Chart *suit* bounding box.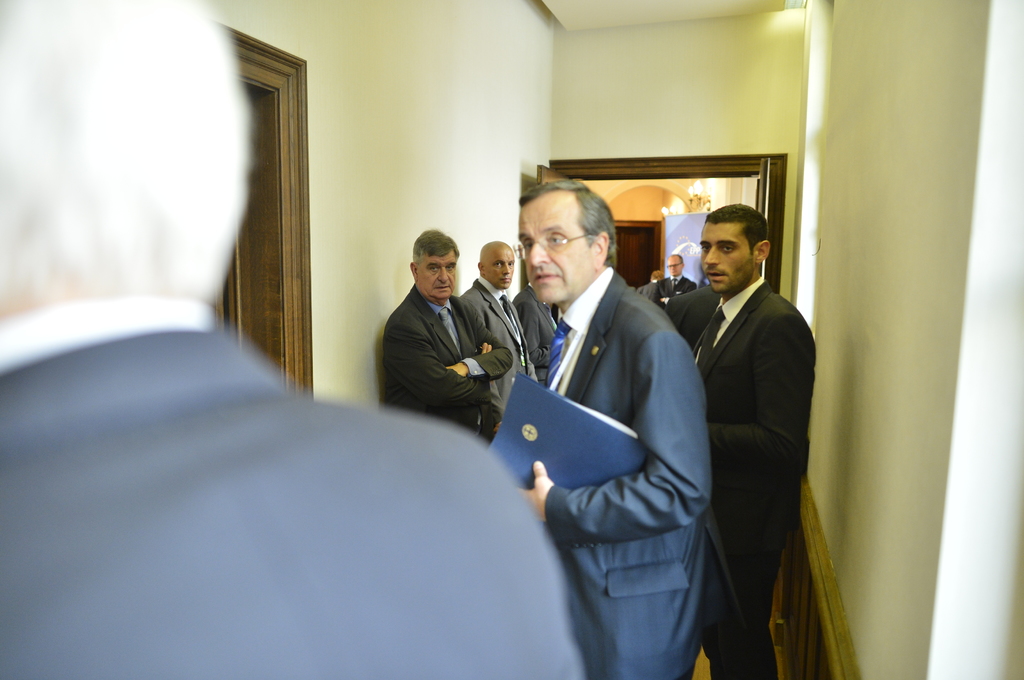
Charted: bbox=(675, 214, 835, 649).
